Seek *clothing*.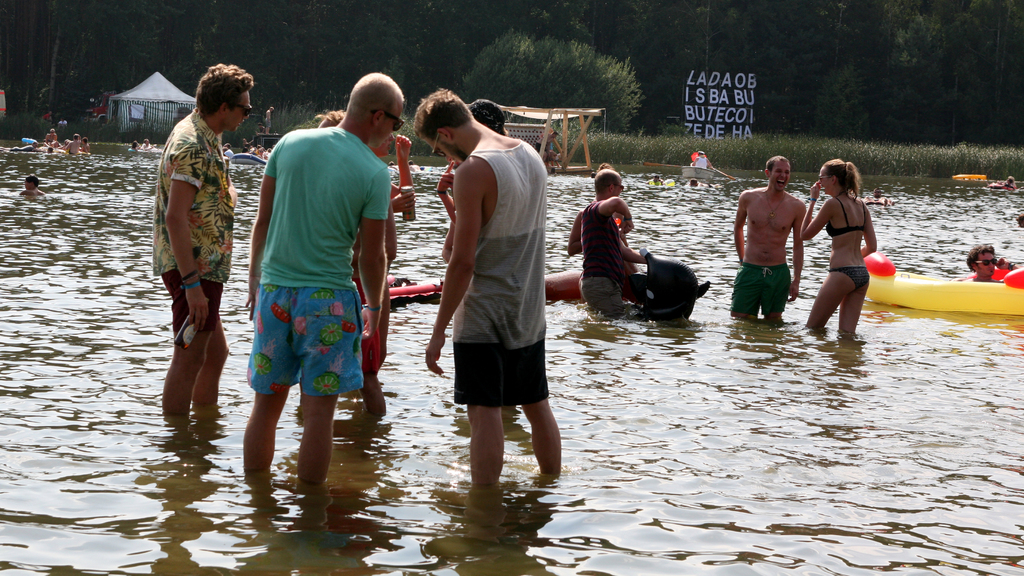
(724,256,788,316).
